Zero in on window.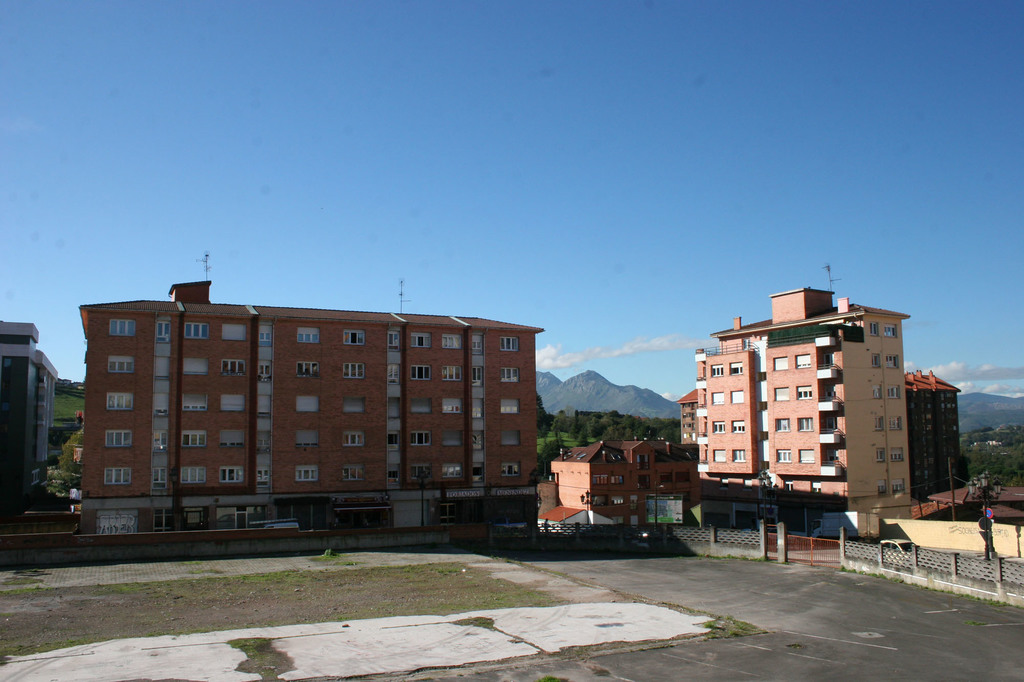
Zeroed in: box=[814, 480, 820, 496].
